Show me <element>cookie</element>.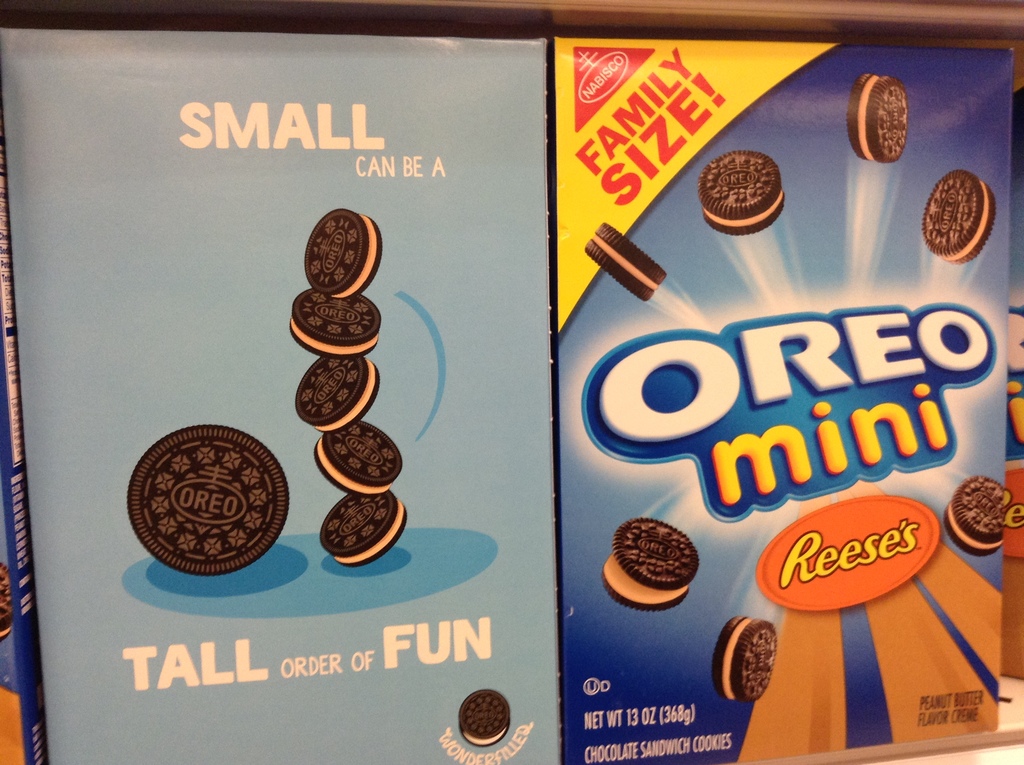
<element>cookie</element> is here: [919,168,998,268].
